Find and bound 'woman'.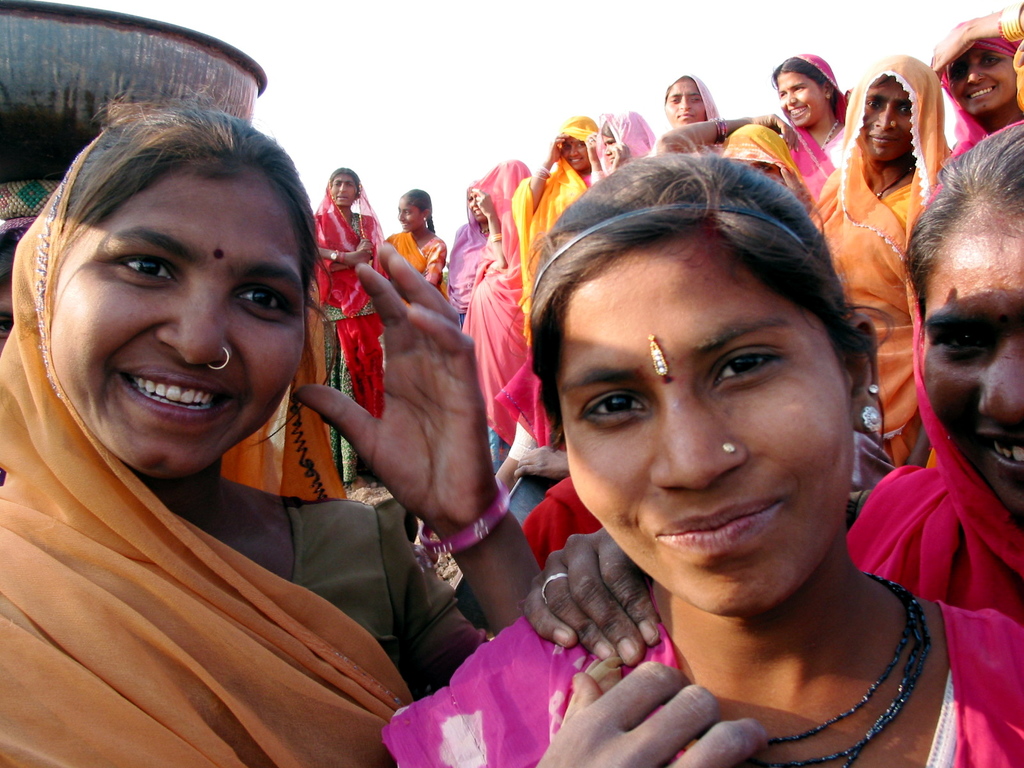
Bound: left=6, top=85, right=506, bottom=746.
